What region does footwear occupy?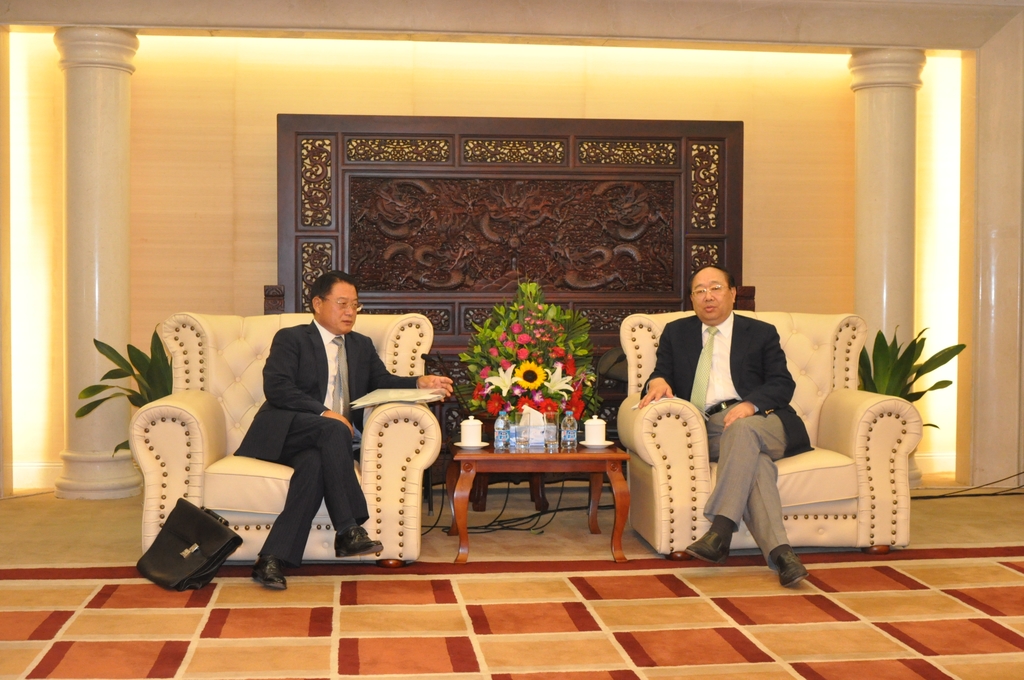
bbox=(680, 527, 730, 556).
